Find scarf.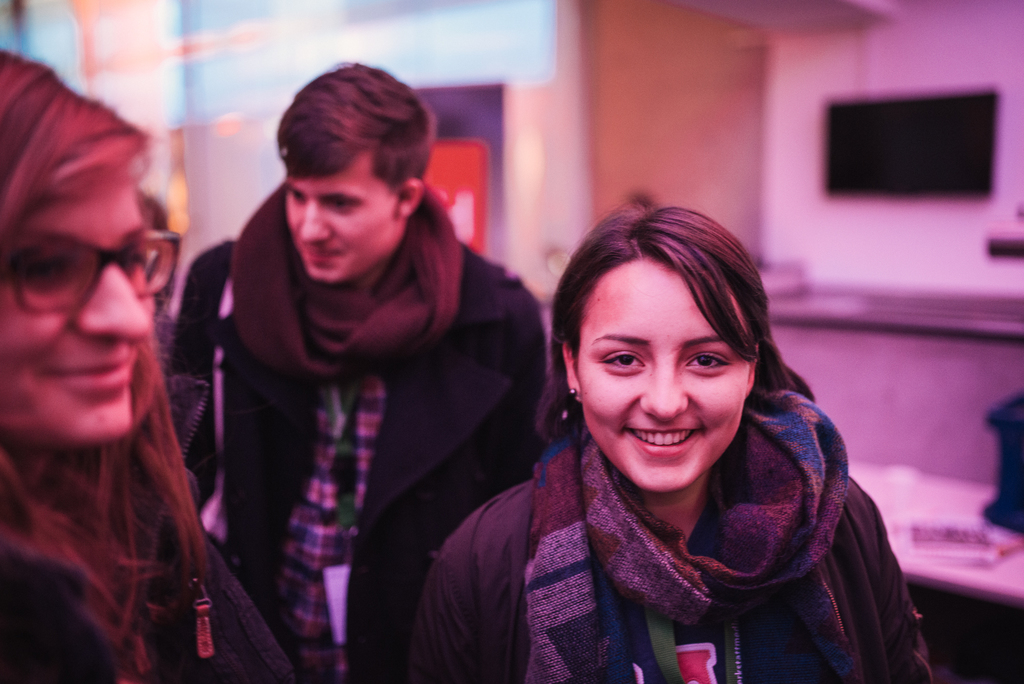
<region>232, 183, 456, 383</region>.
